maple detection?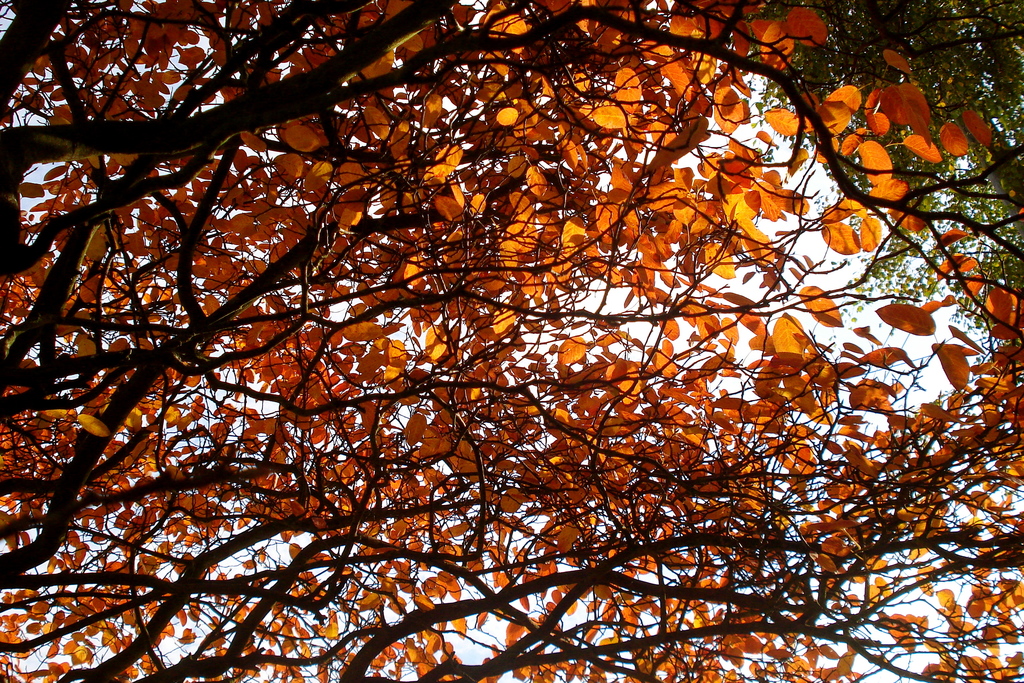
select_region(642, 0, 1023, 682)
